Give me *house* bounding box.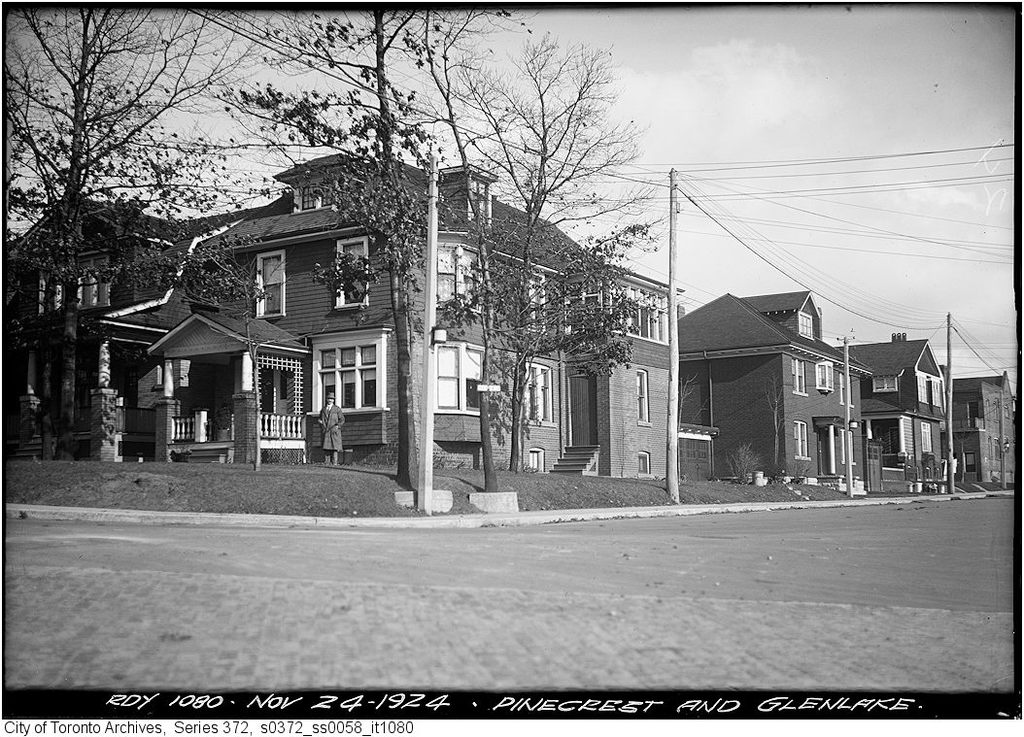
pyautogui.locateOnScreen(939, 362, 1019, 490).
